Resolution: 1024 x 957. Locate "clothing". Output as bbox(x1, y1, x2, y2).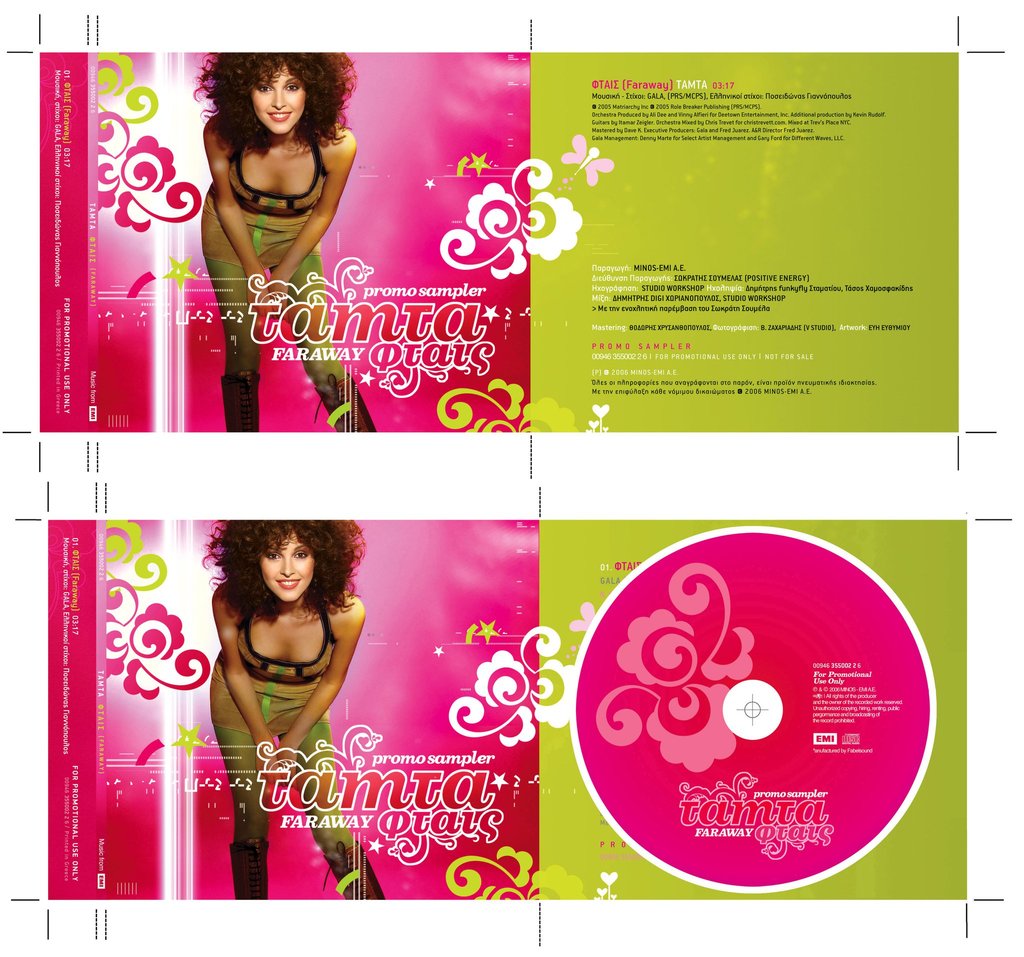
bbox(200, 121, 322, 273).
